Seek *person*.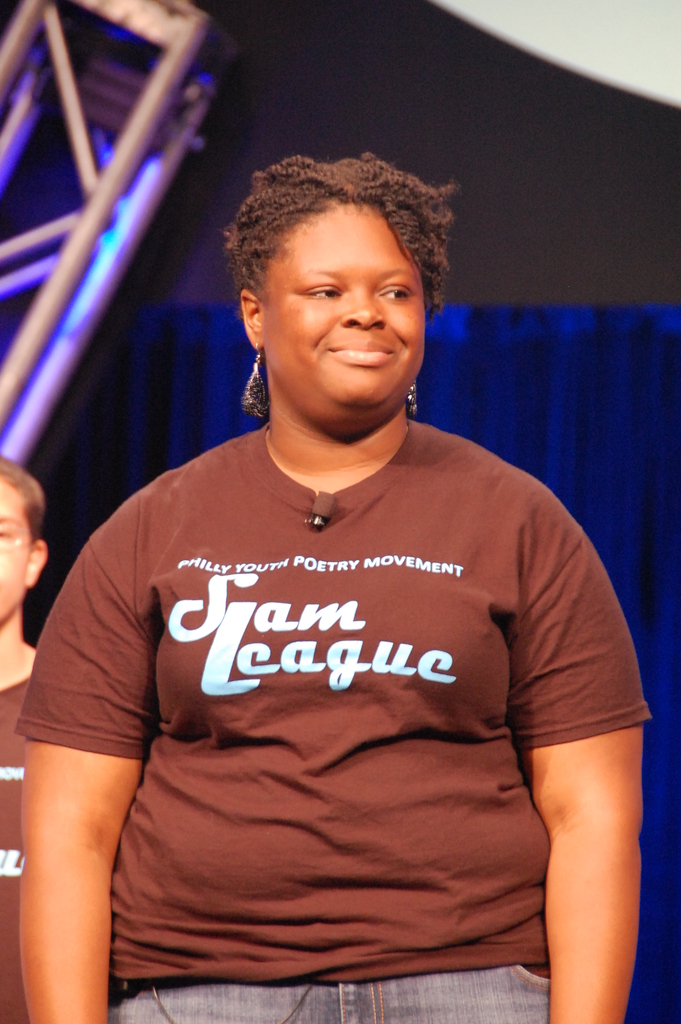
crop(0, 449, 45, 1023).
